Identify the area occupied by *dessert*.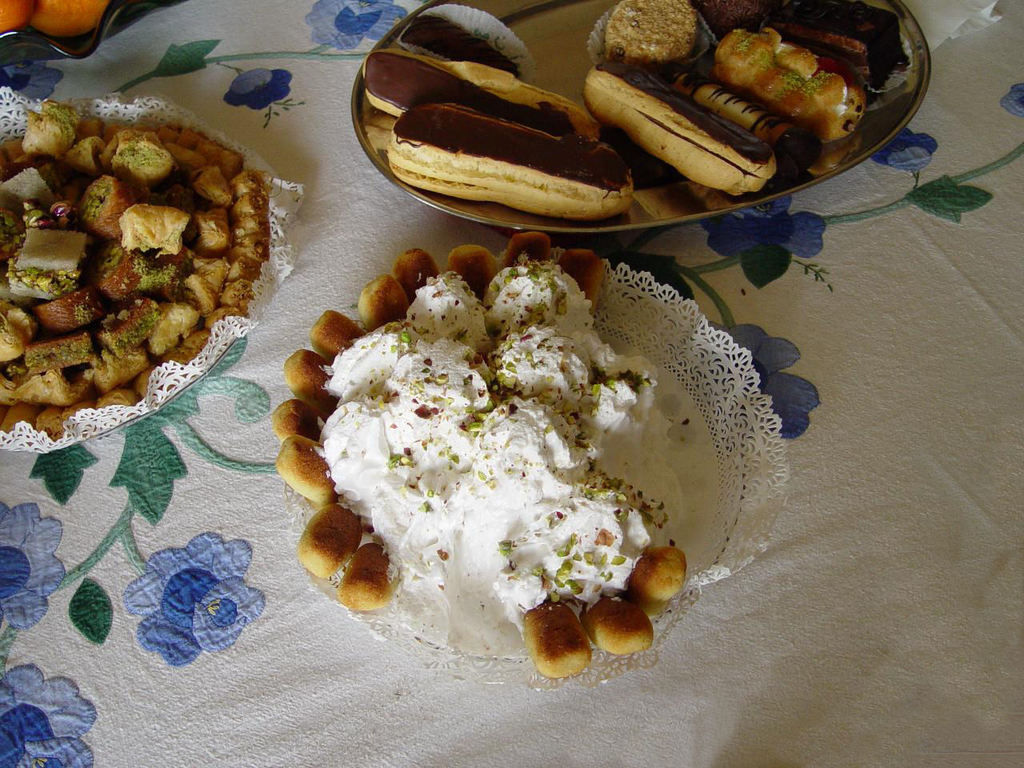
Area: box(0, 0, 113, 39).
